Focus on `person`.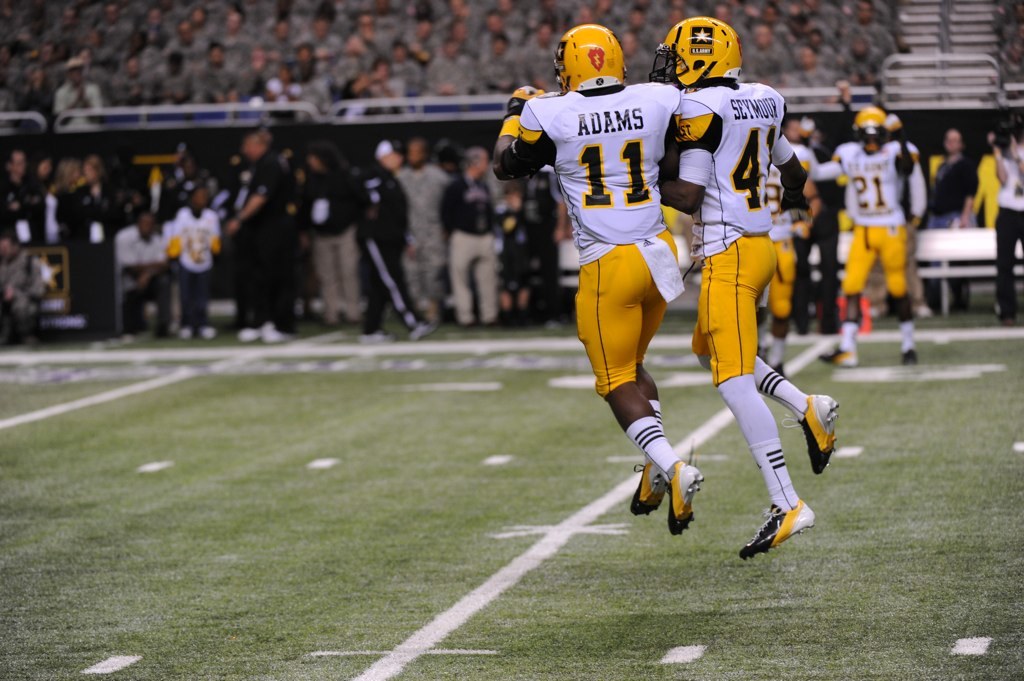
Focused at BBox(496, 28, 702, 539).
